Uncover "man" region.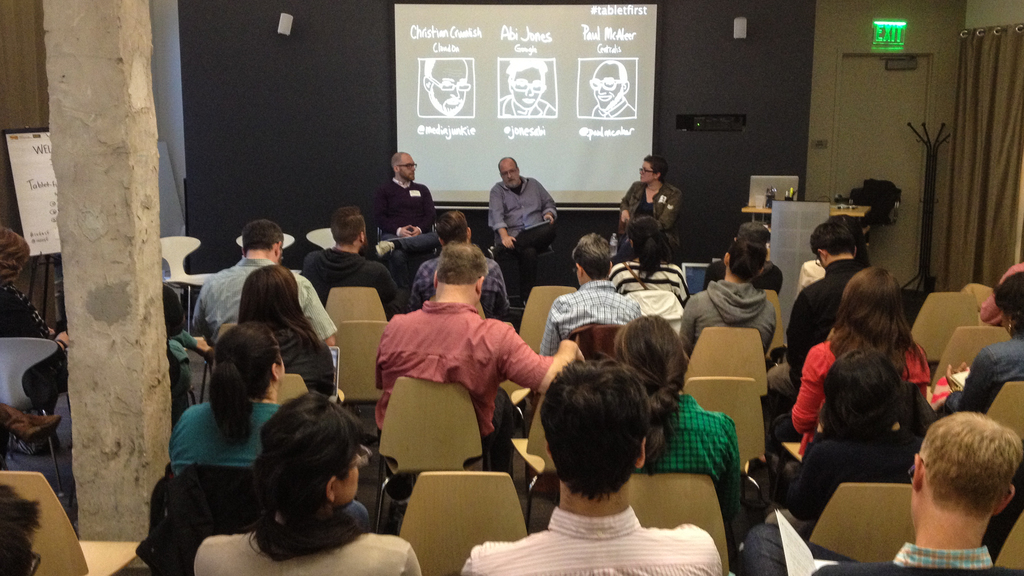
Uncovered: [left=369, top=154, right=438, bottom=286].
